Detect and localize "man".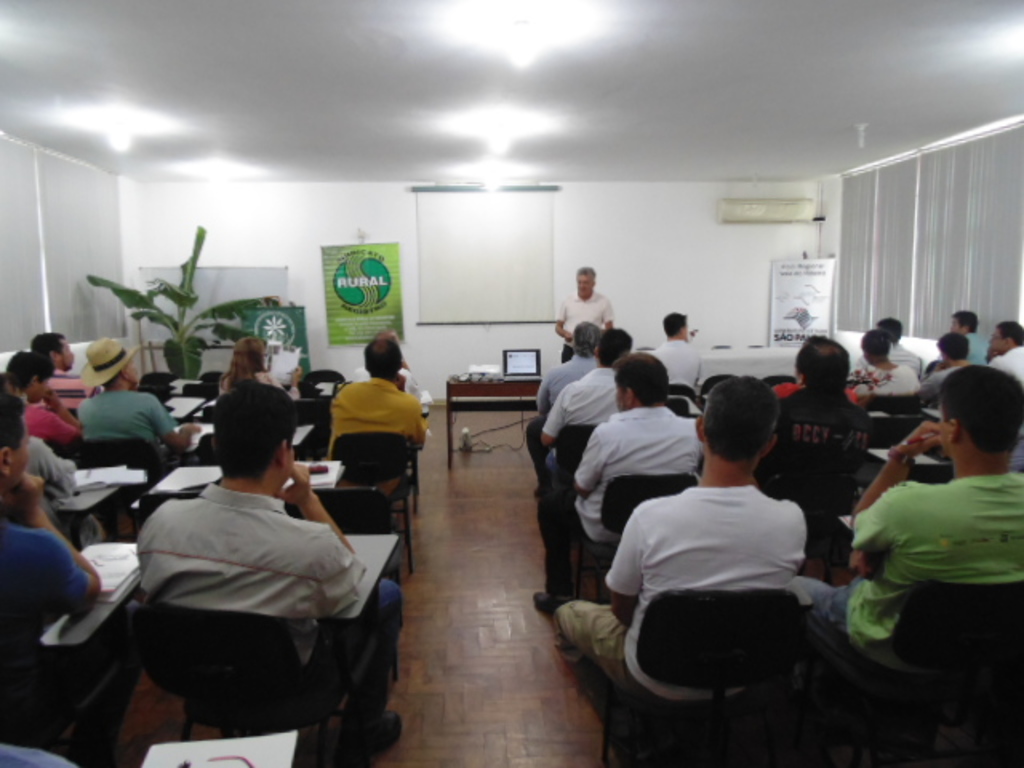
Localized at {"x1": 0, "y1": 392, "x2": 102, "y2": 766}.
